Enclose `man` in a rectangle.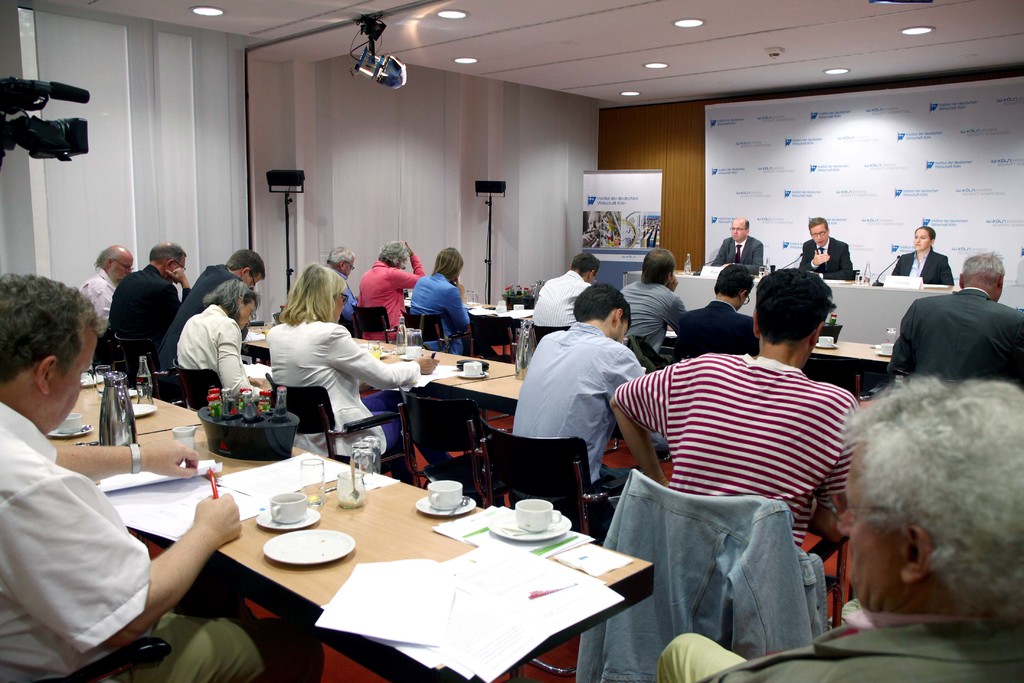
799/220/855/279.
